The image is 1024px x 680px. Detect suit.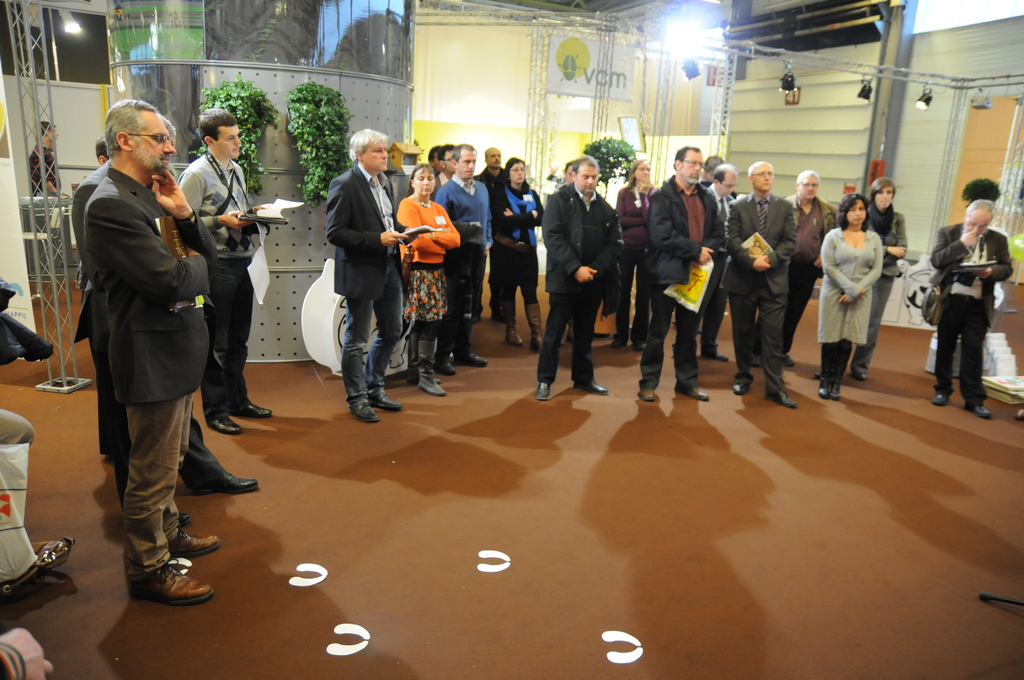
Detection: <region>671, 187, 739, 355</region>.
